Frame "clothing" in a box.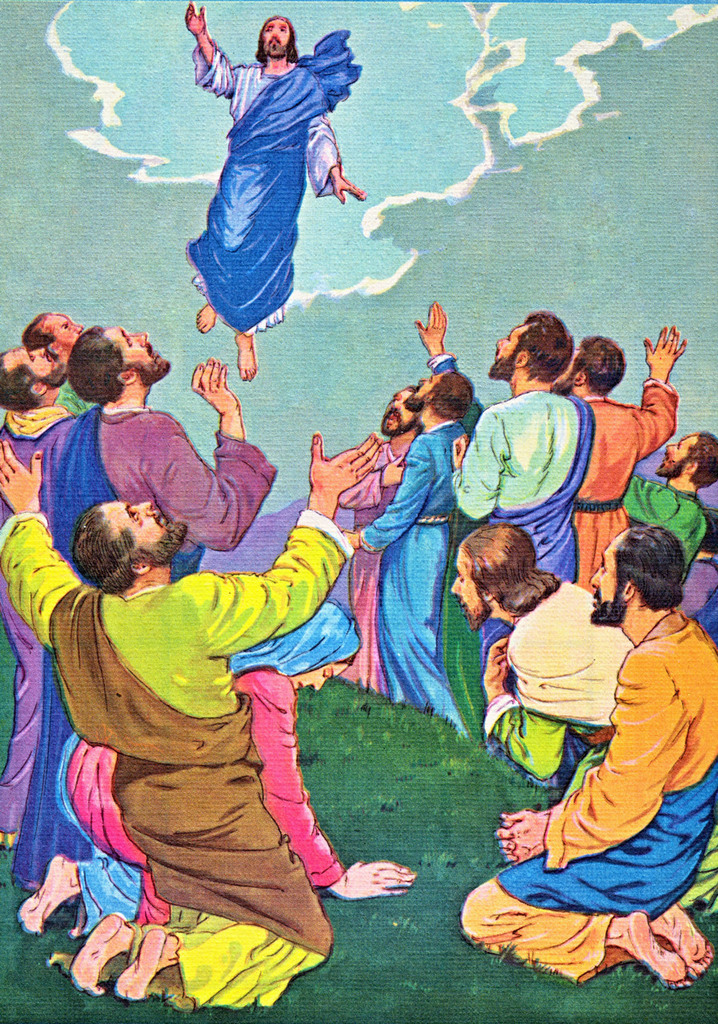
box(186, 27, 364, 337).
